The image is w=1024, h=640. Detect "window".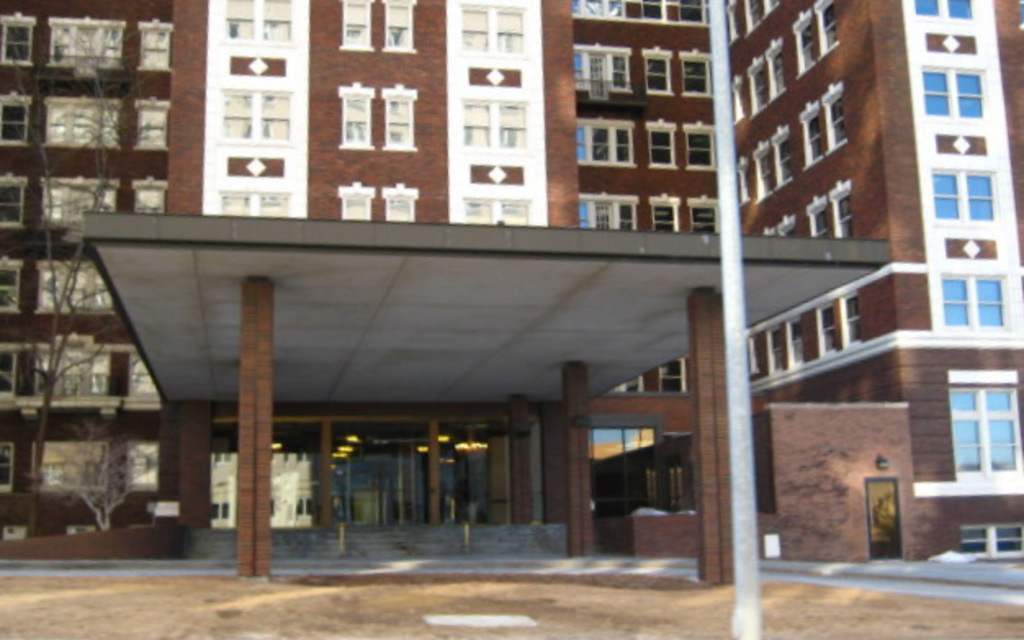
Detection: (left=216, top=88, right=288, bottom=139).
